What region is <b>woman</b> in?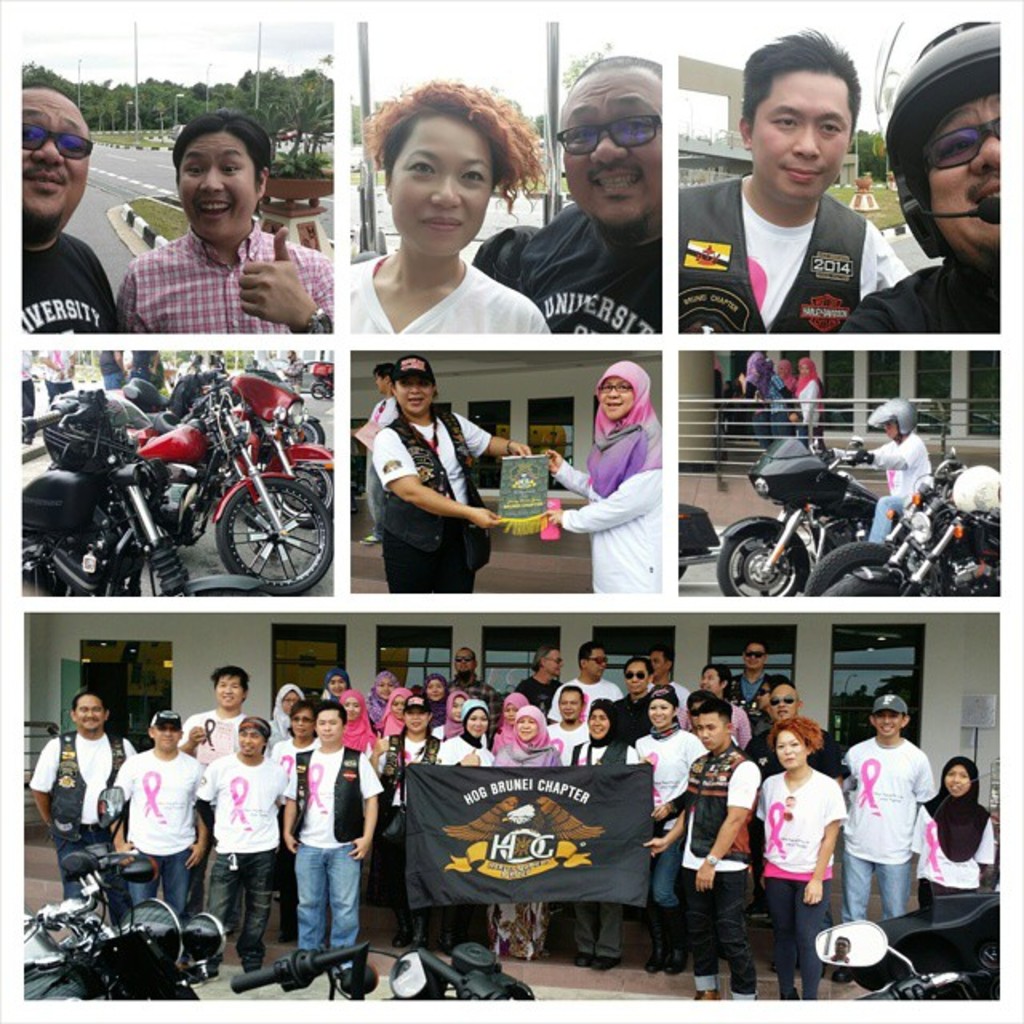
{"x1": 429, "y1": 691, "x2": 494, "y2": 957}.
